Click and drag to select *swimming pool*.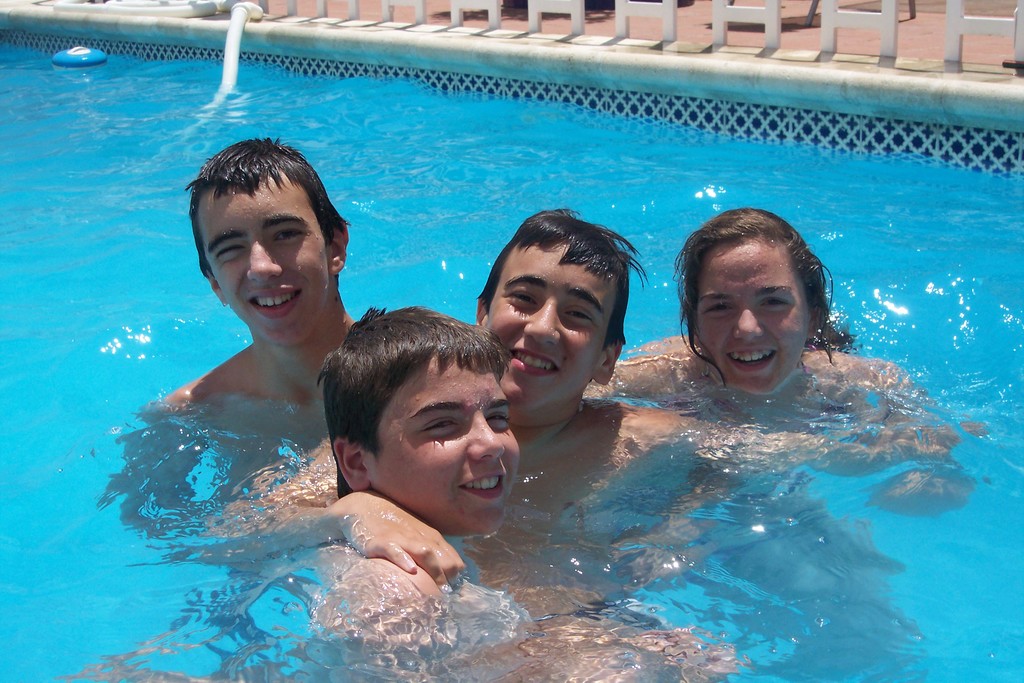
Selection: [0, 0, 1023, 682].
